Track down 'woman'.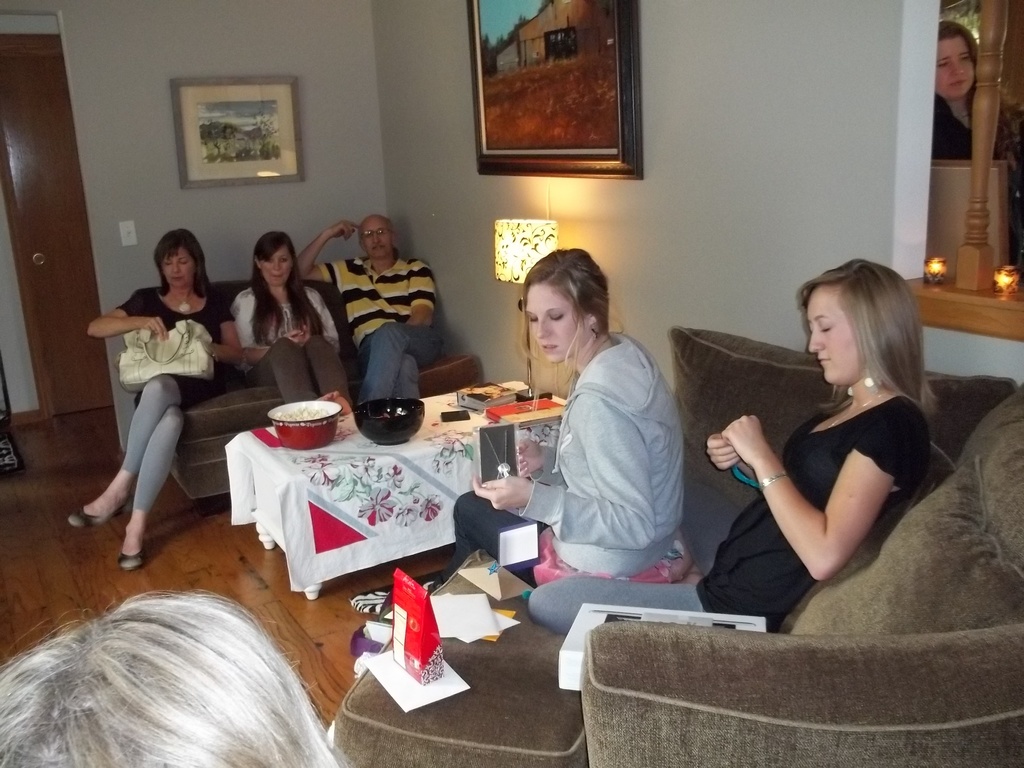
Tracked to crop(233, 226, 356, 411).
